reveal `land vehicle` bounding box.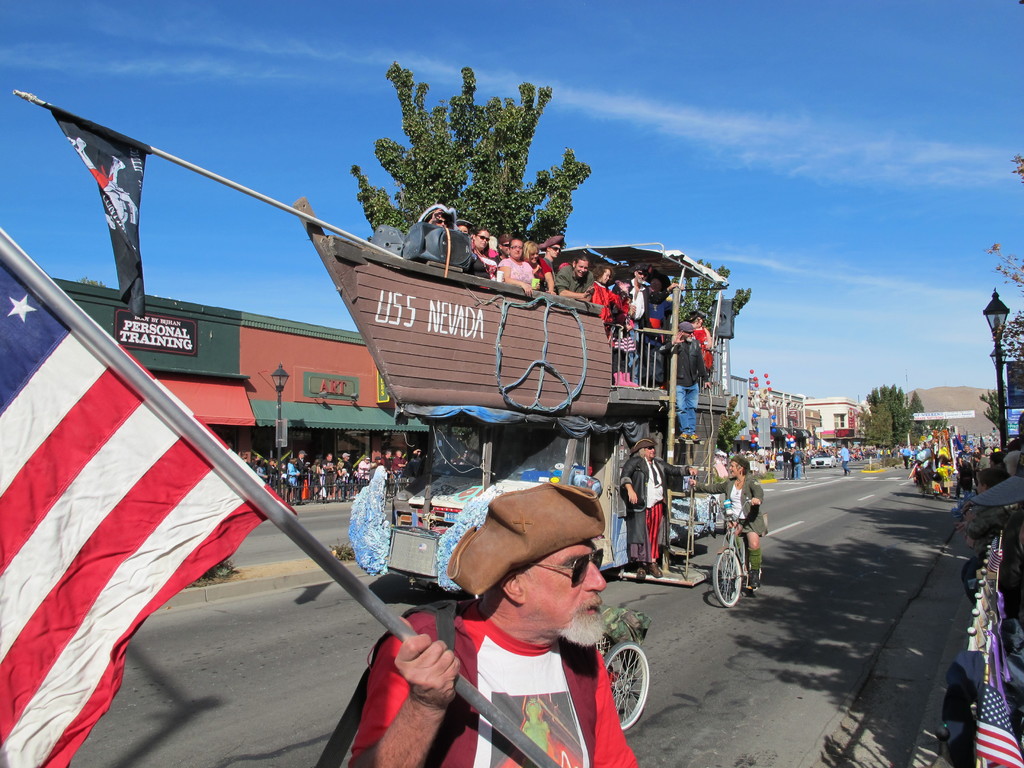
Revealed: (left=387, top=410, right=724, bottom=587).
